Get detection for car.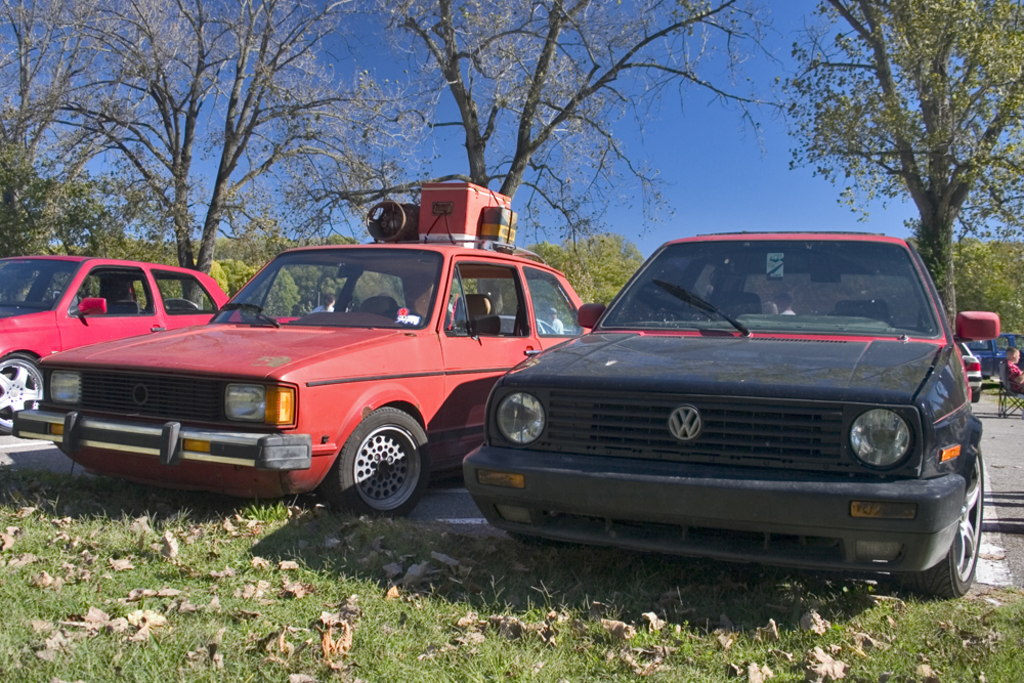
Detection: 0,256,237,440.
